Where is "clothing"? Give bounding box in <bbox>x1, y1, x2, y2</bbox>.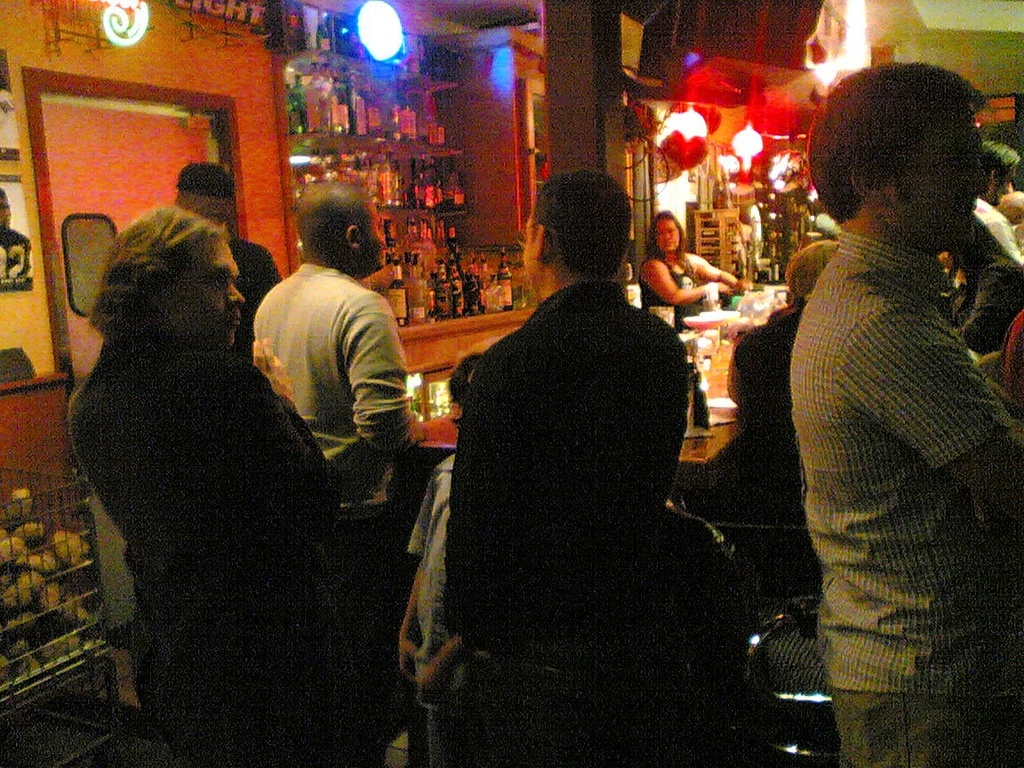
<bbox>733, 299, 823, 593</bbox>.
